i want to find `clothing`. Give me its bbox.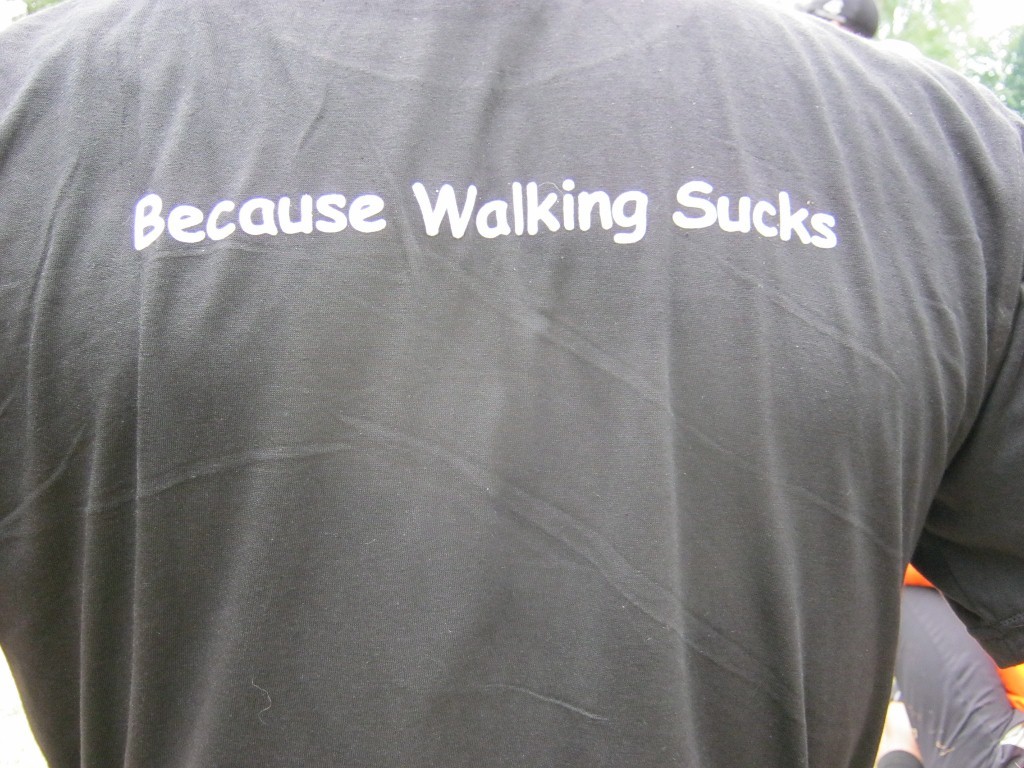
box(0, 0, 1023, 767).
